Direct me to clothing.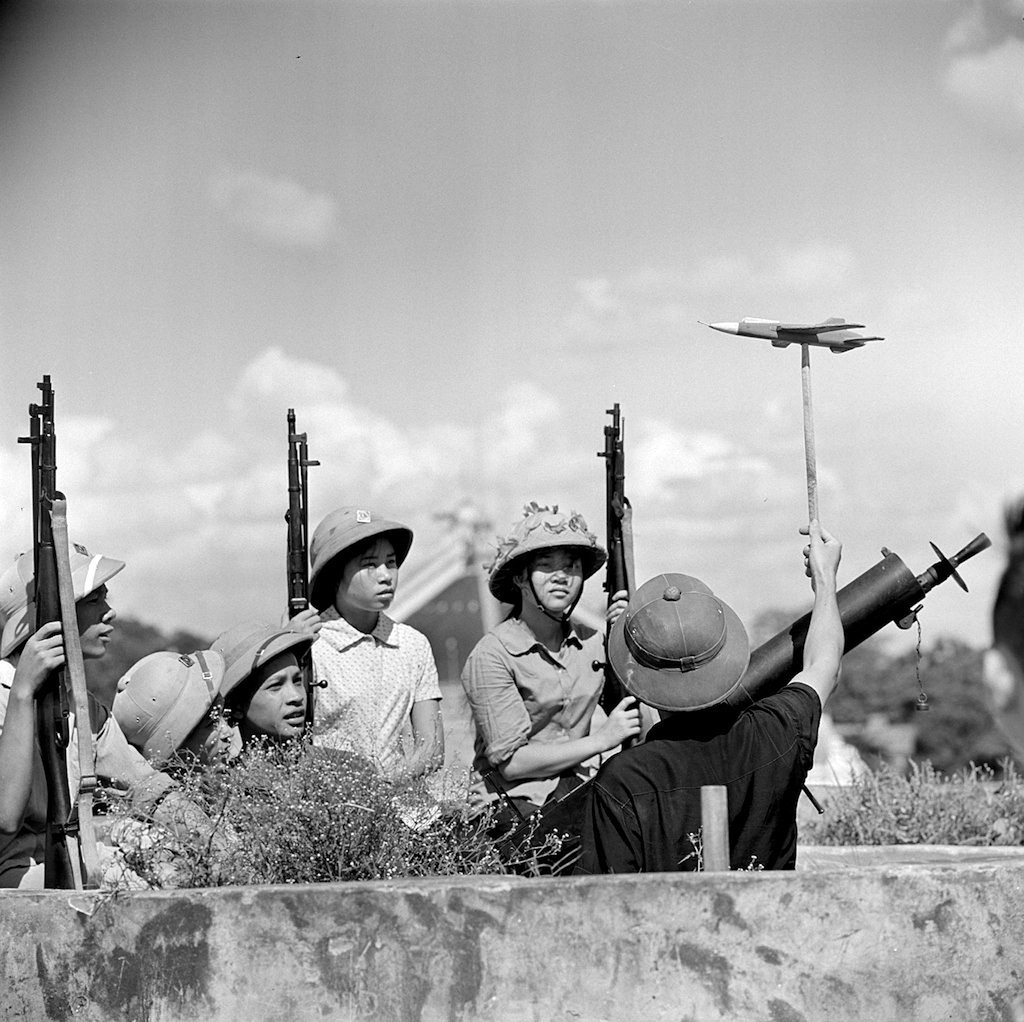
Direction: x1=592, y1=671, x2=830, y2=878.
